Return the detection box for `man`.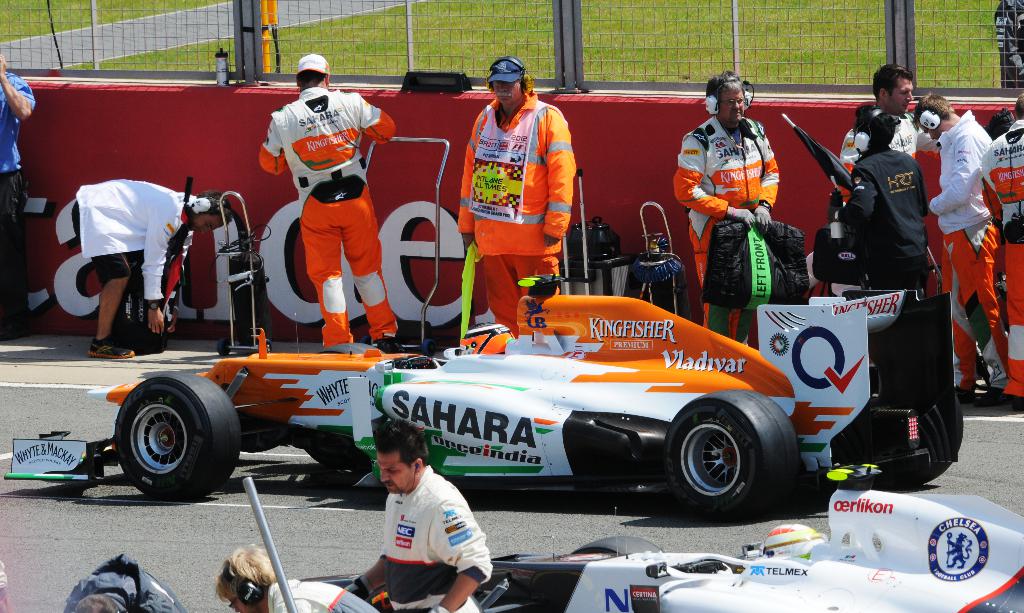
841,61,945,211.
